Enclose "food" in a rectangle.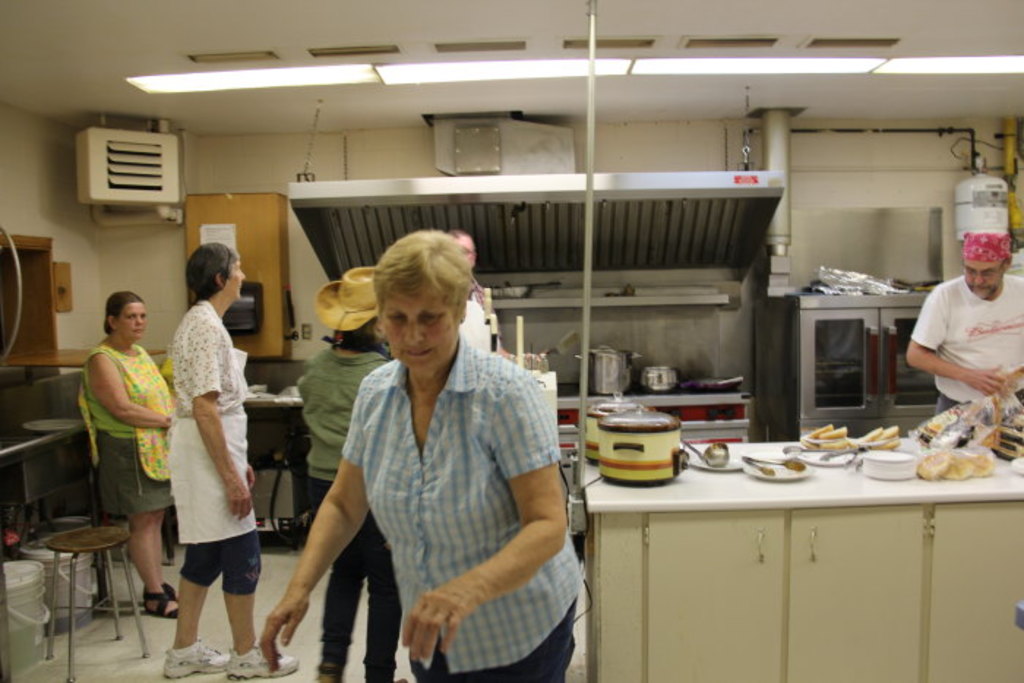
(x1=913, y1=449, x2=993, y2=480).
